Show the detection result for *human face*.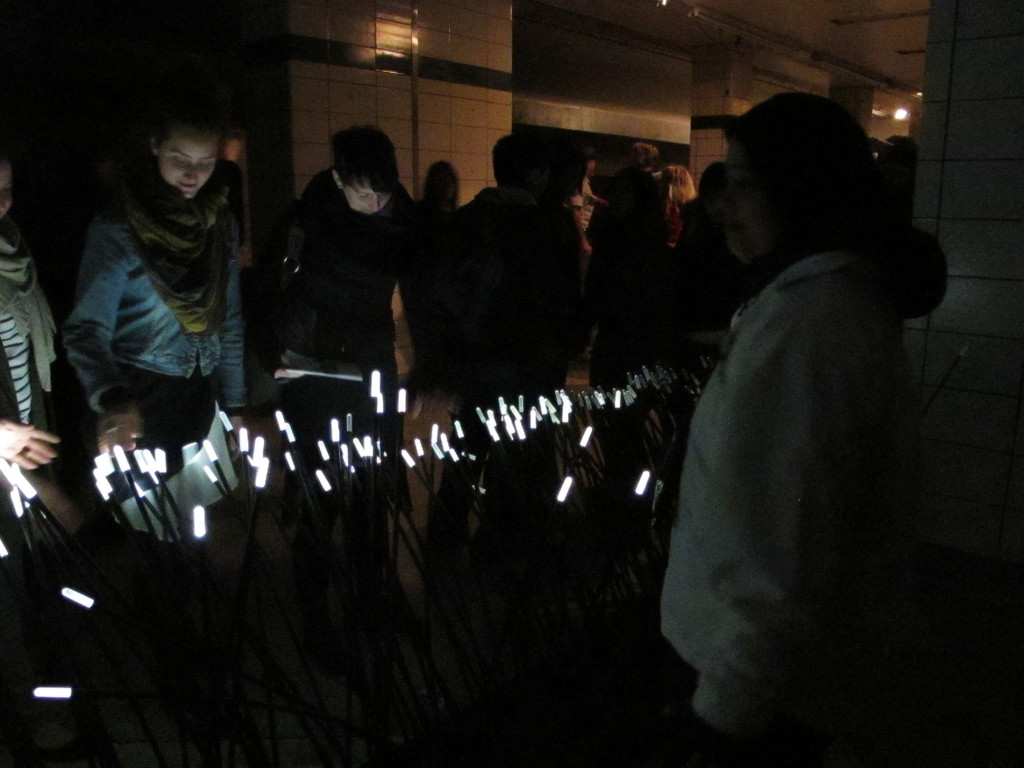
[left=584, top=156, right=596, bottom=175].
